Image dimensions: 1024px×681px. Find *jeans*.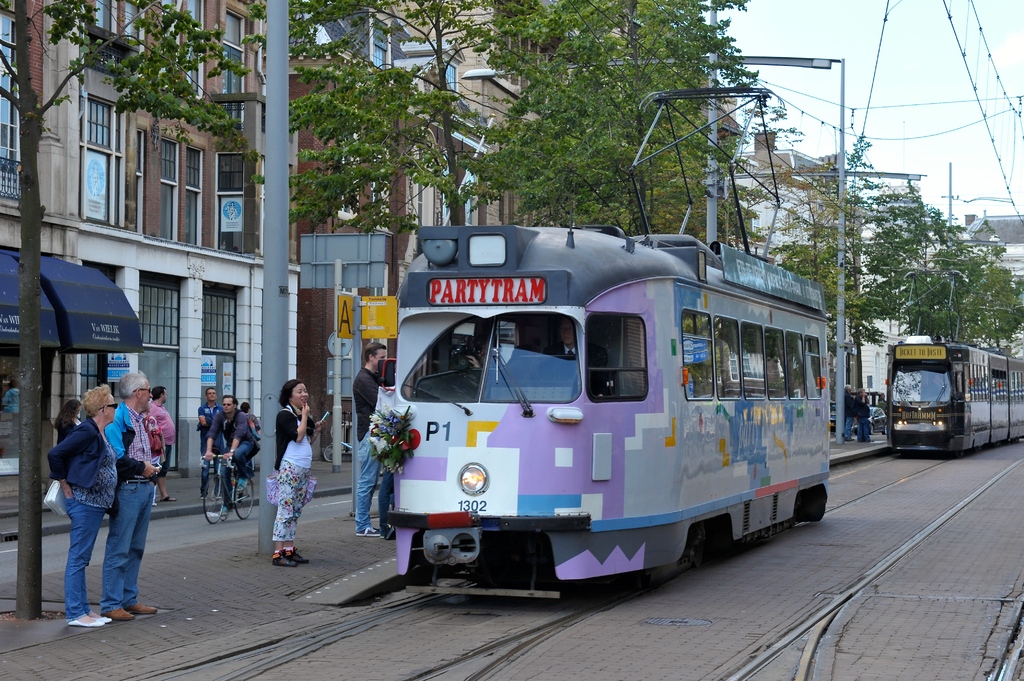
box=[58, 492, 116, 618].
